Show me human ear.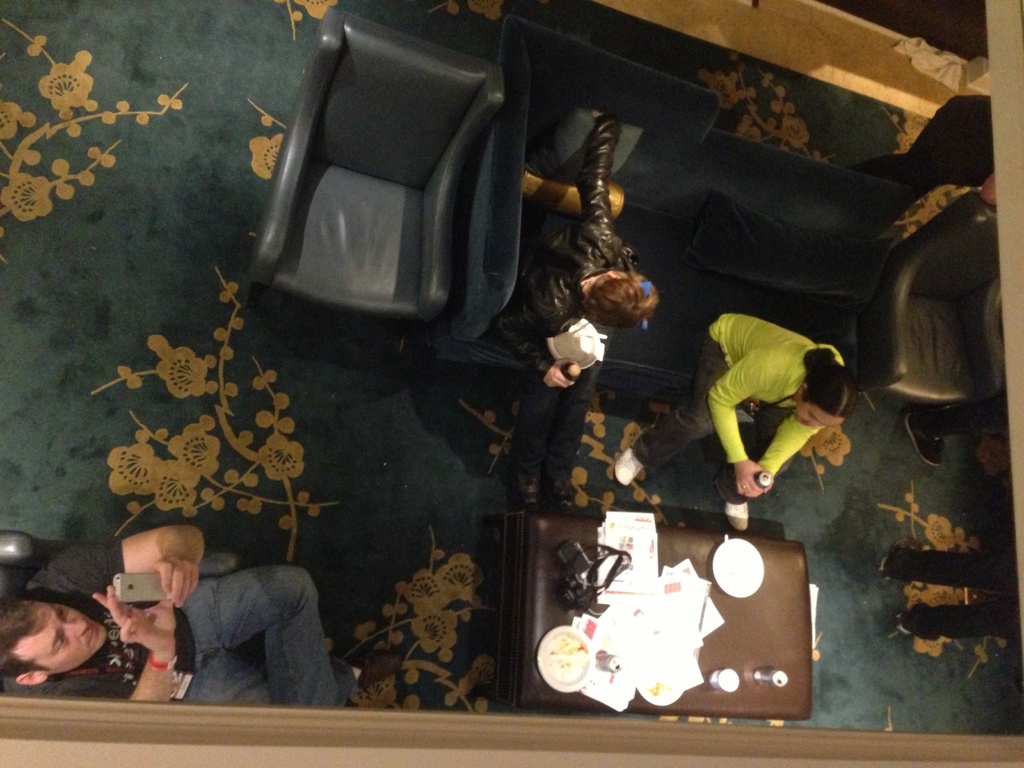
human ear is here: locate(13, 673, 45, 683).
